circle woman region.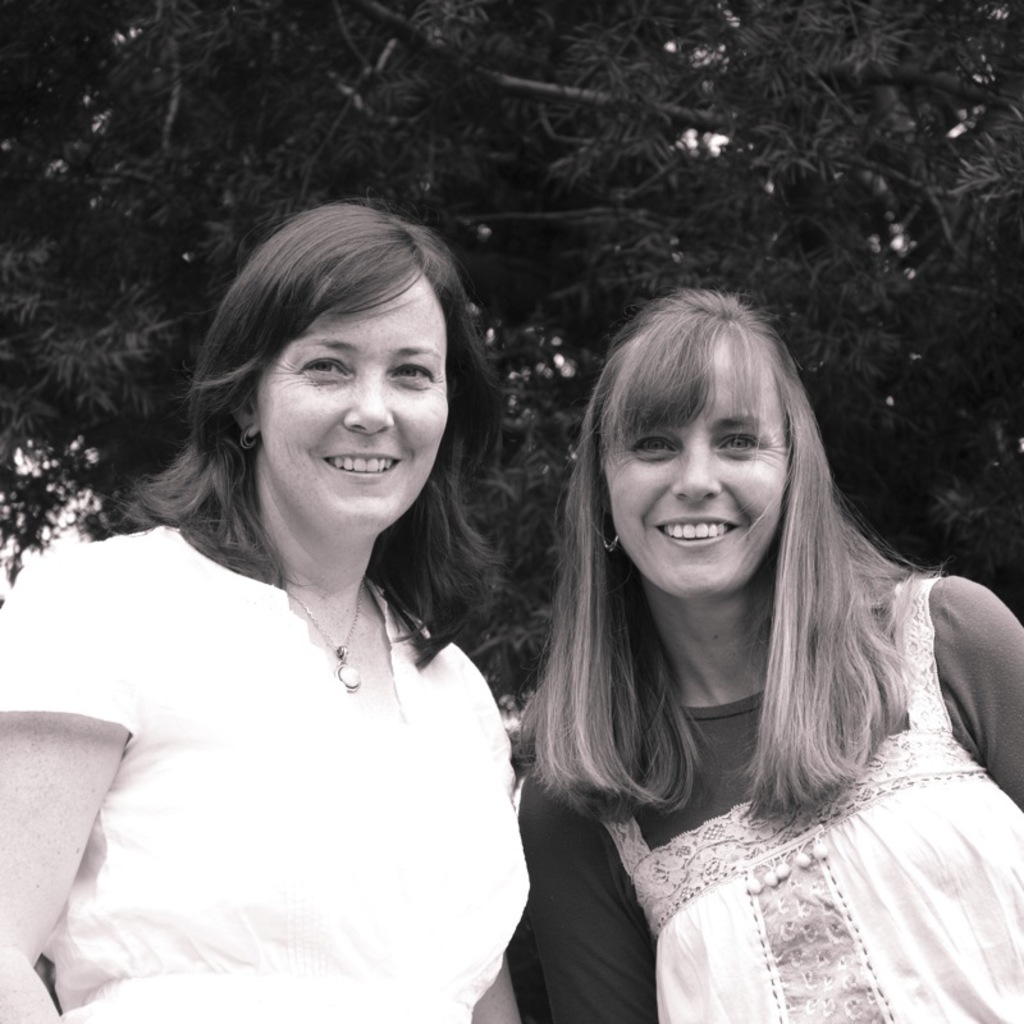
Region: pyautogui.locateOnScreen(29, 215, 588, 1023).
